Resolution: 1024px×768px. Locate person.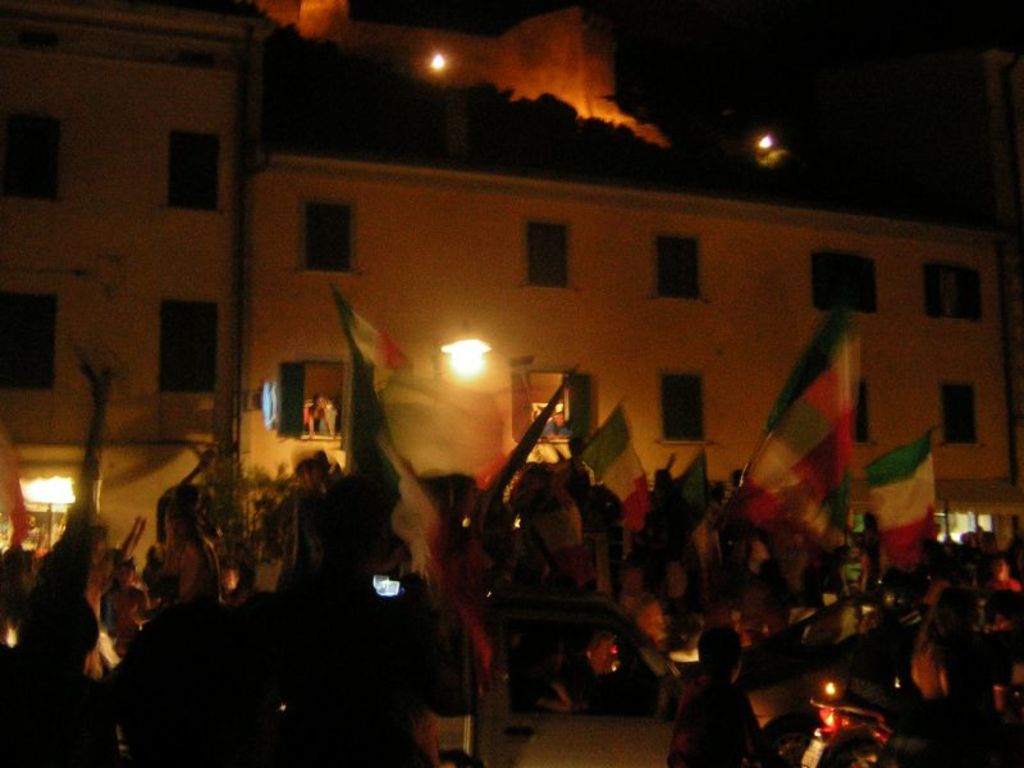
x1=671 y1=620 x2=780 y2=767.
